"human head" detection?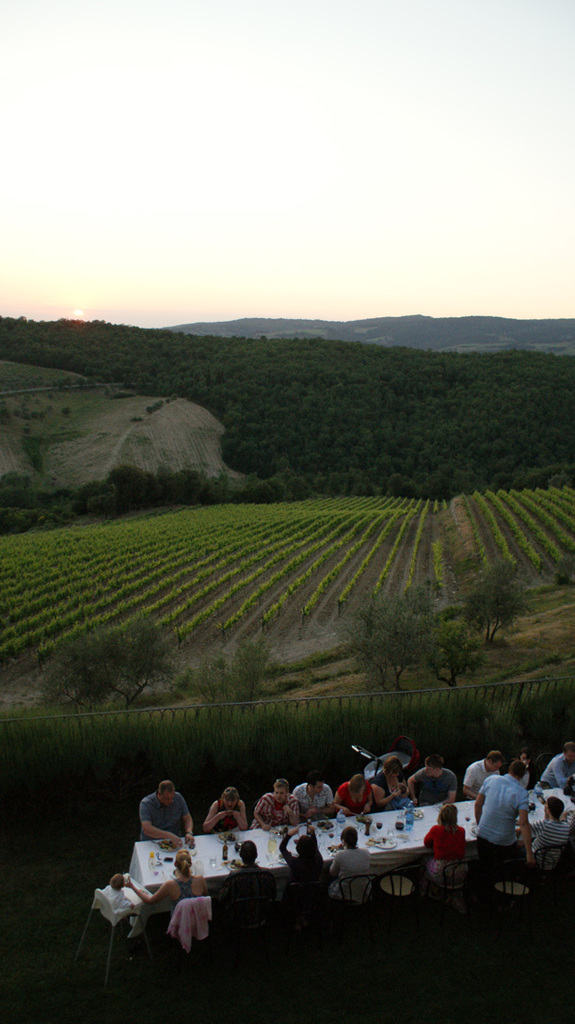
<bbox>423, 754, 440, 776</bbox>
